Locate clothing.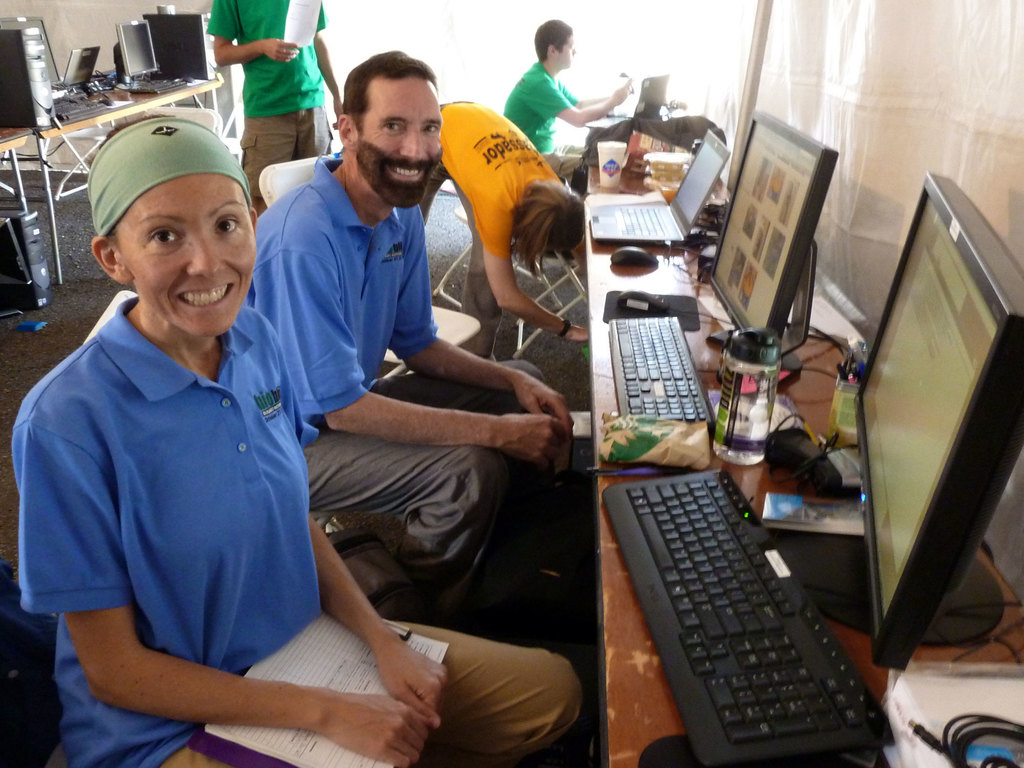
Bounding box: <bbox>419, 97, 559, 360</bbox>.
